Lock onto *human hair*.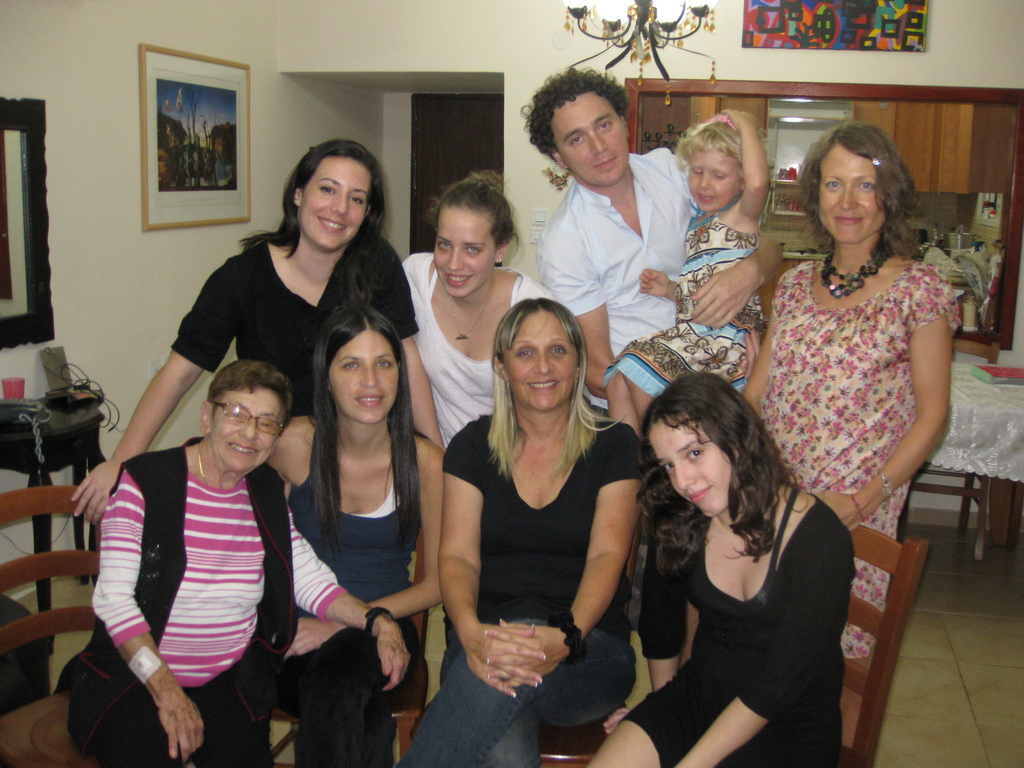
Locked: [483,294,626,482].
